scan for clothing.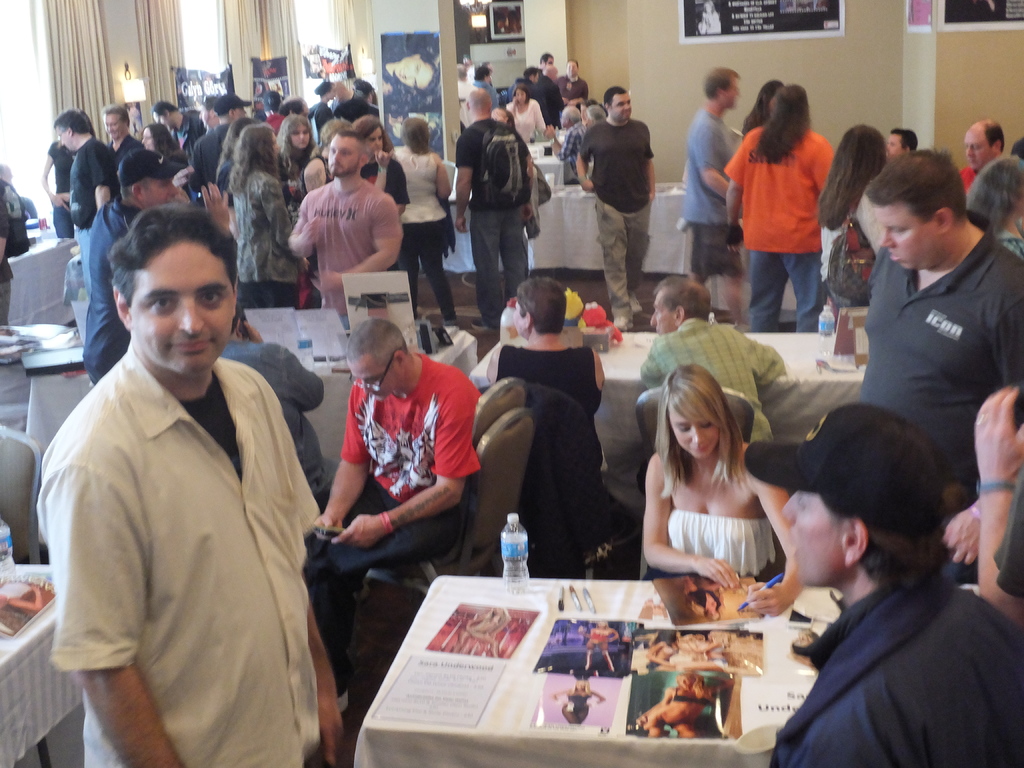
Scan result: {"x1": 993, "y1": 225, "x2": 1021, "y2": 259}.
